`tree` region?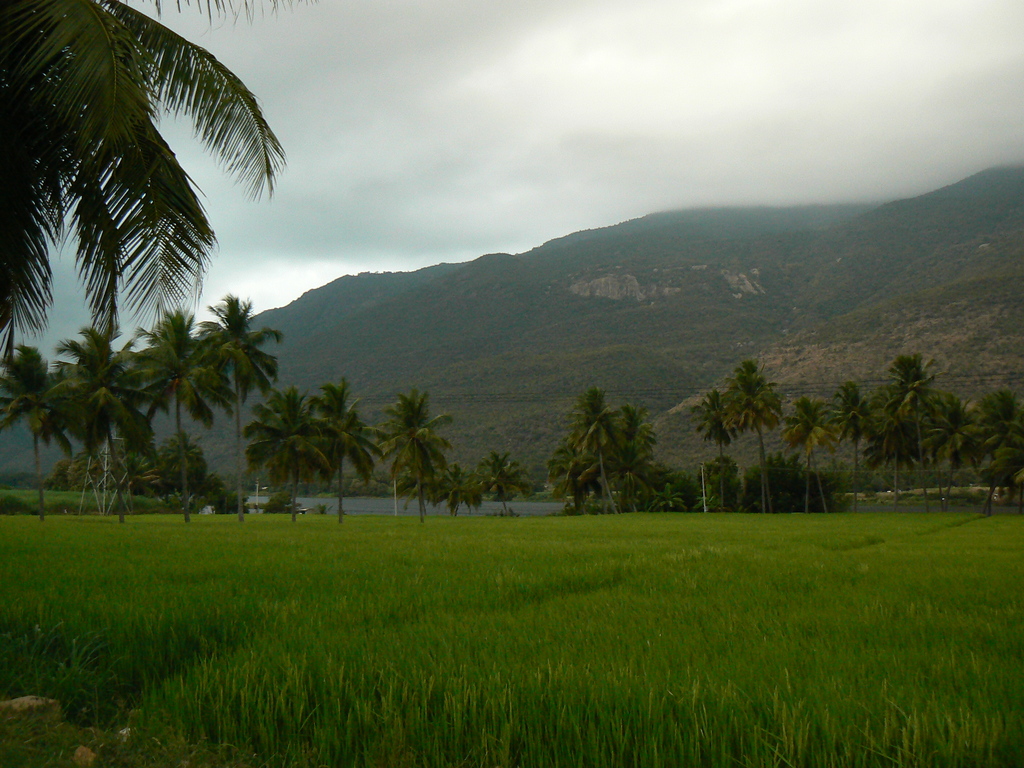
rect(703, 456, 737, 486)
